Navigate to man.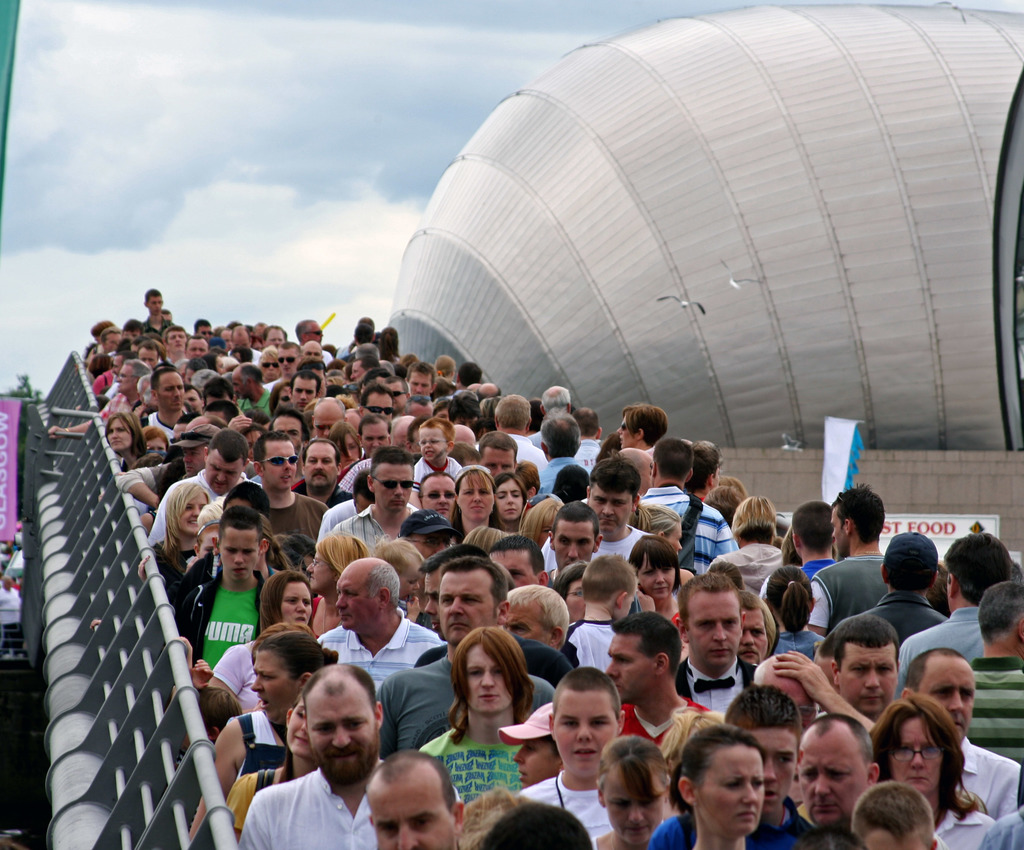
Navigation target: [141, 424, 268, 570].
